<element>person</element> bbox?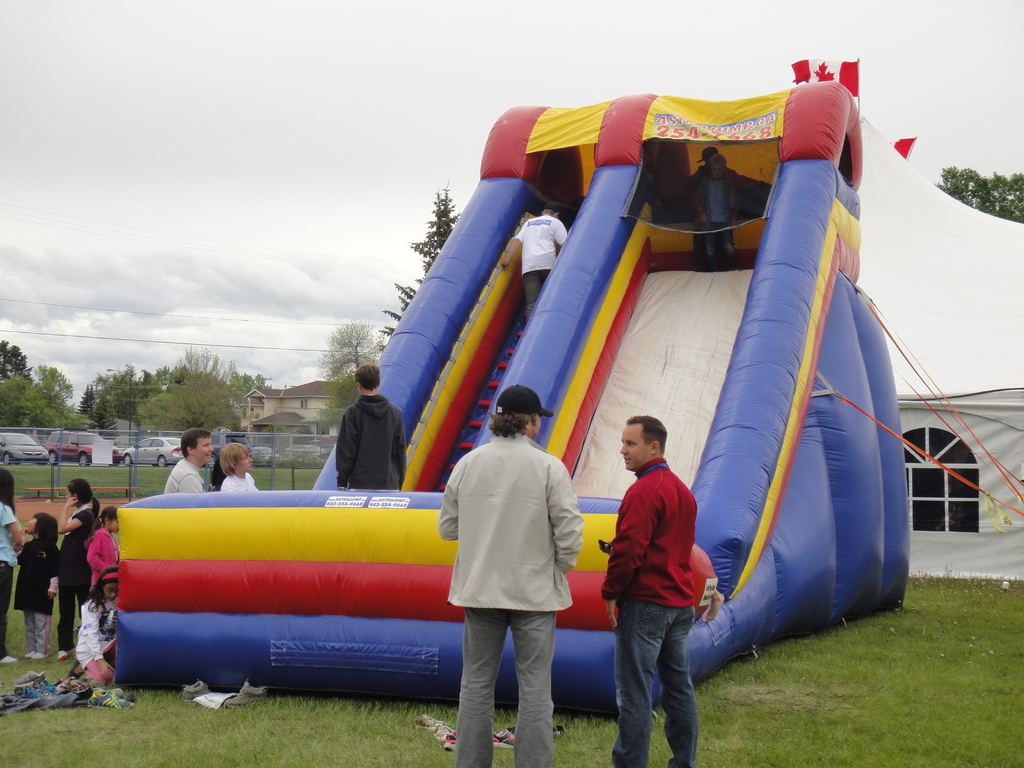
(83, 505, 119, 599)
